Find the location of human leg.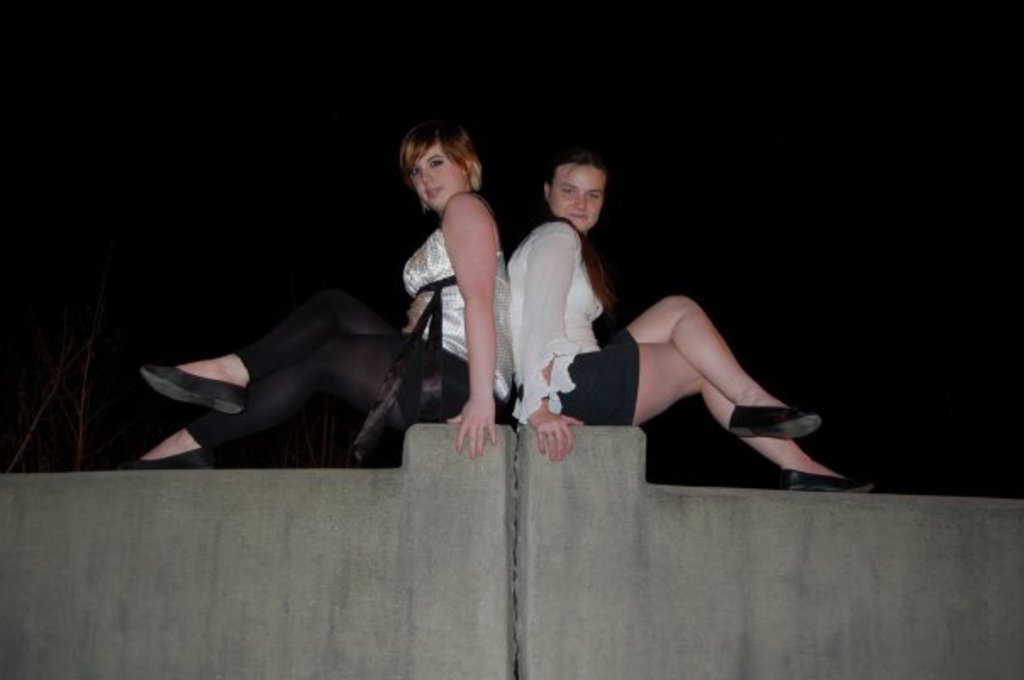
Location: region(627, 298, 815, 434).
